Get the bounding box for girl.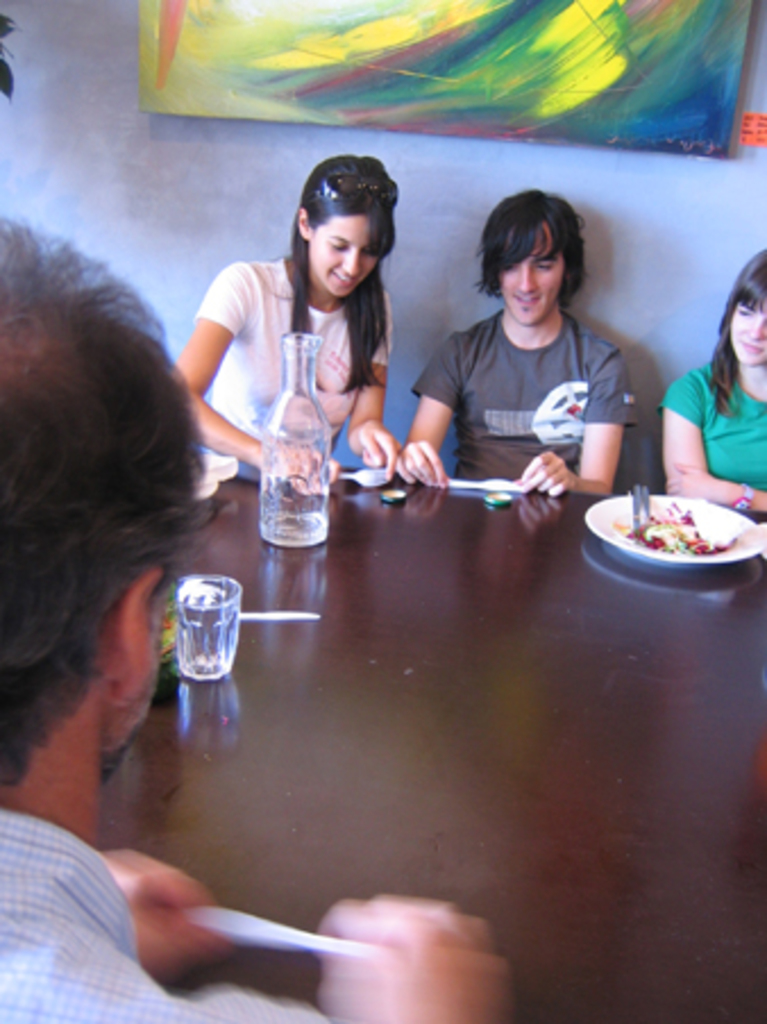
box=[663, 247, 765, 509].
